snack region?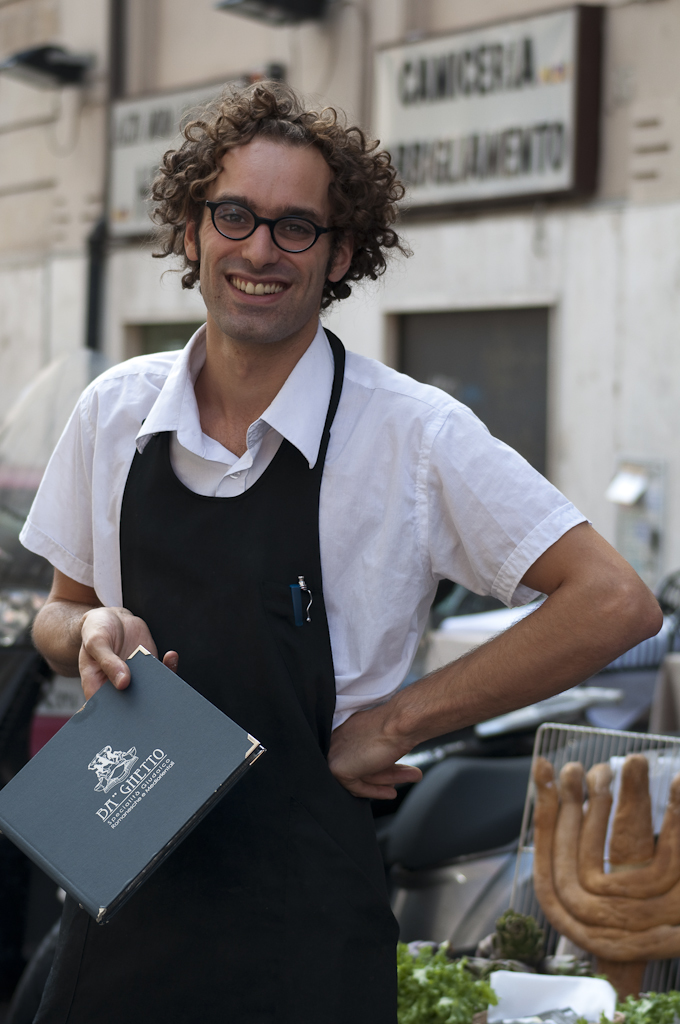
[x1=533, y1=767, x2=667, y2=971]
